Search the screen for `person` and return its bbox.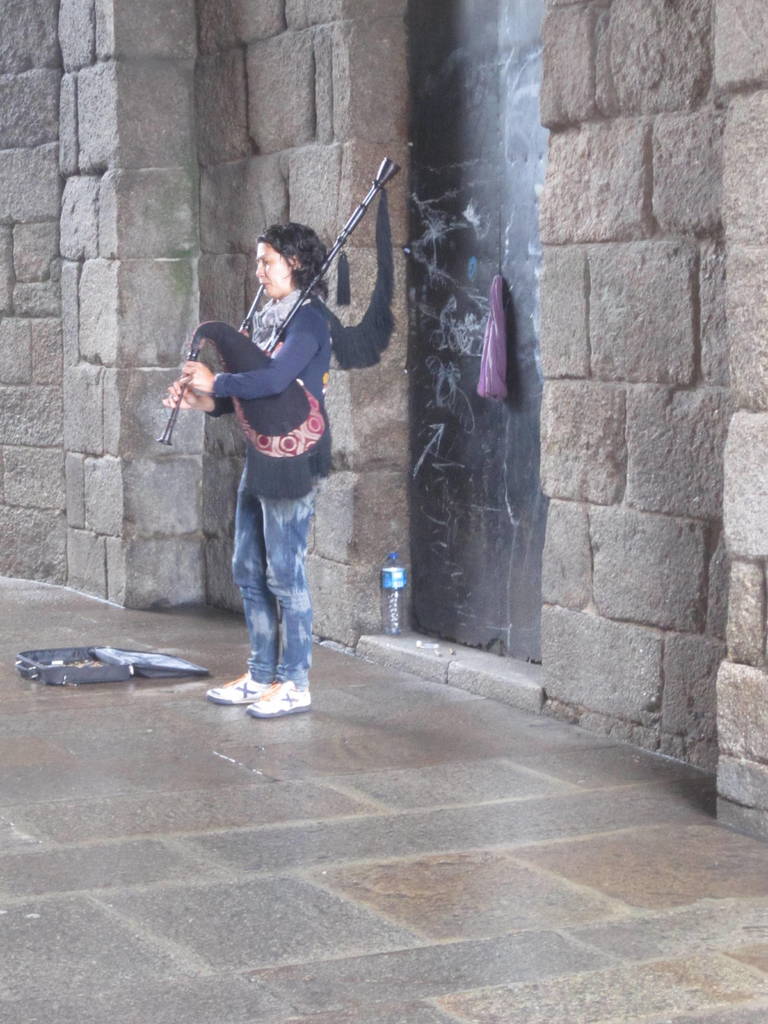
Found: box(179, 202, 366, 717).
